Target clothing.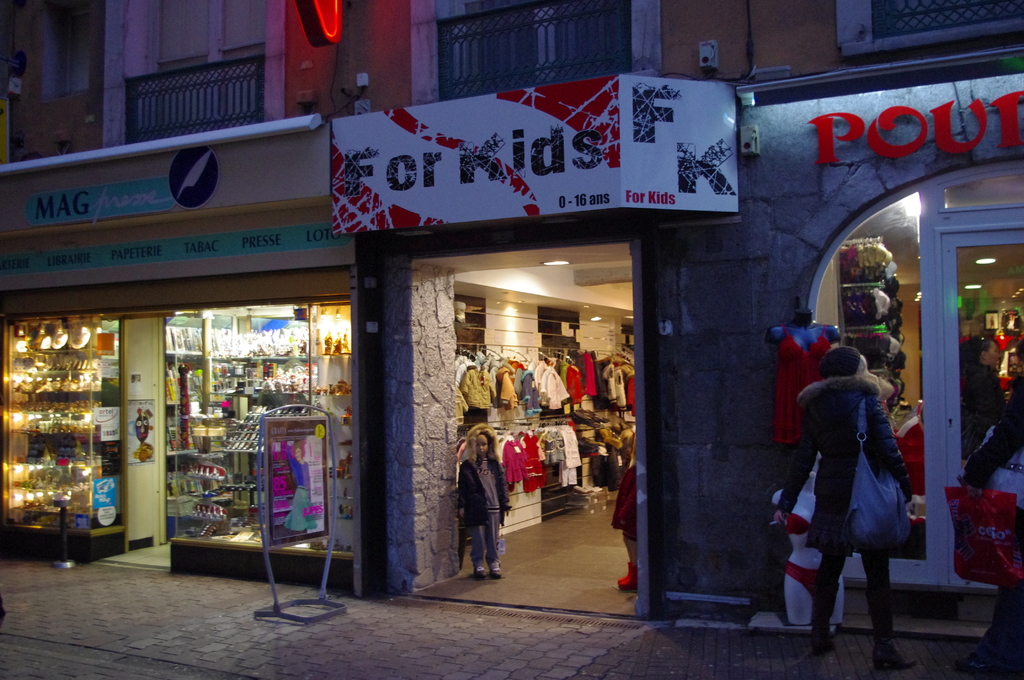
Target region: l=584, t=350, r=600, b=401.
